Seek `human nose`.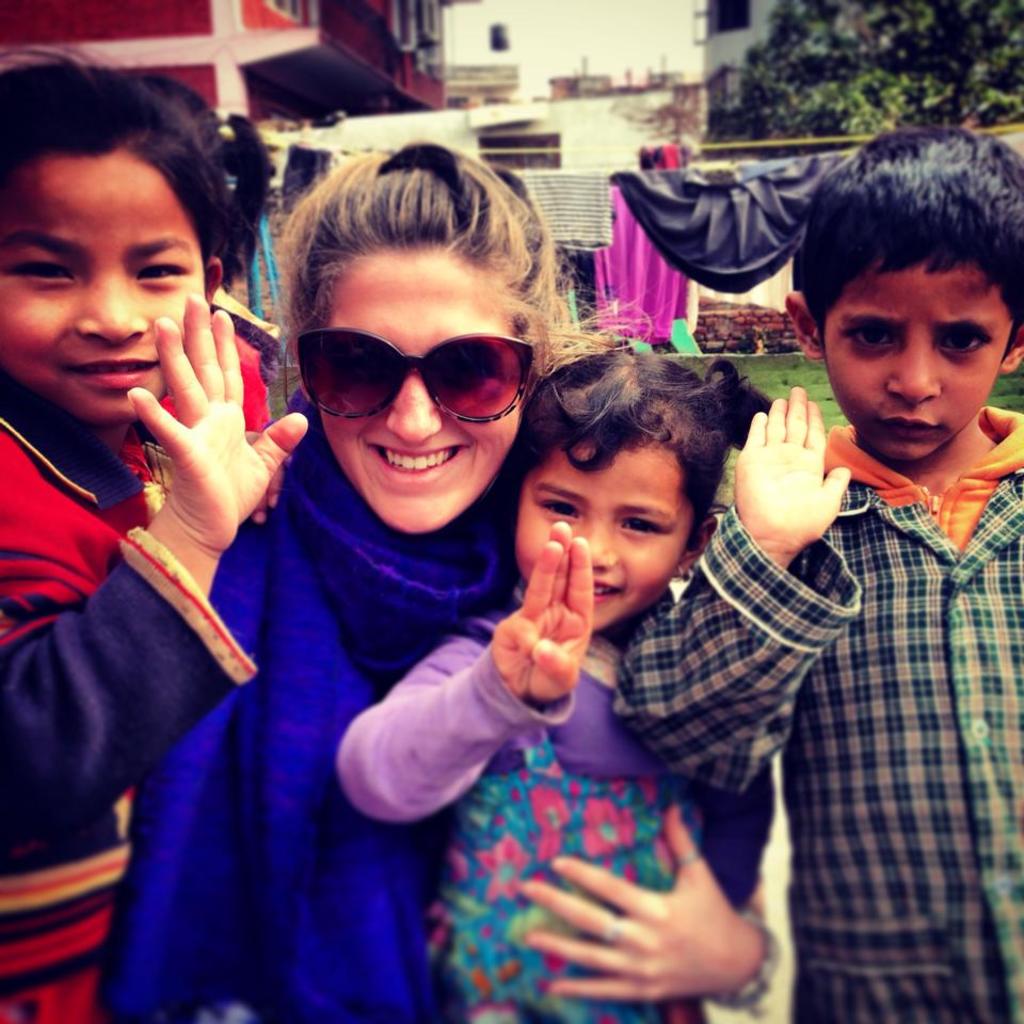
[left=580, top=515, right=623, bottom=573].
